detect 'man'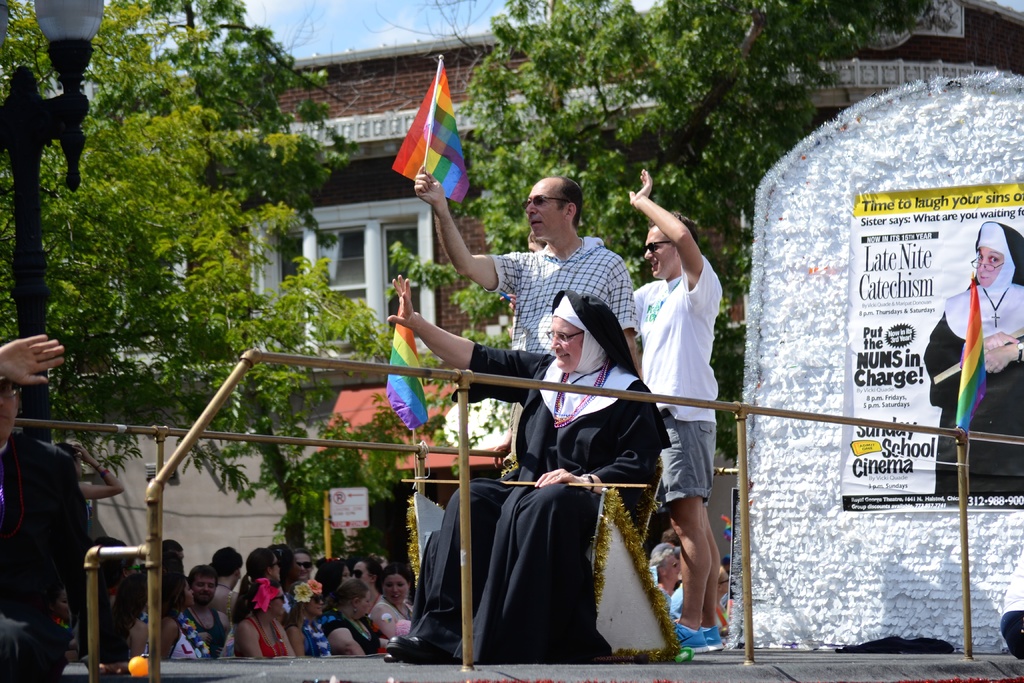
crop(182, 565, 232, 659)
